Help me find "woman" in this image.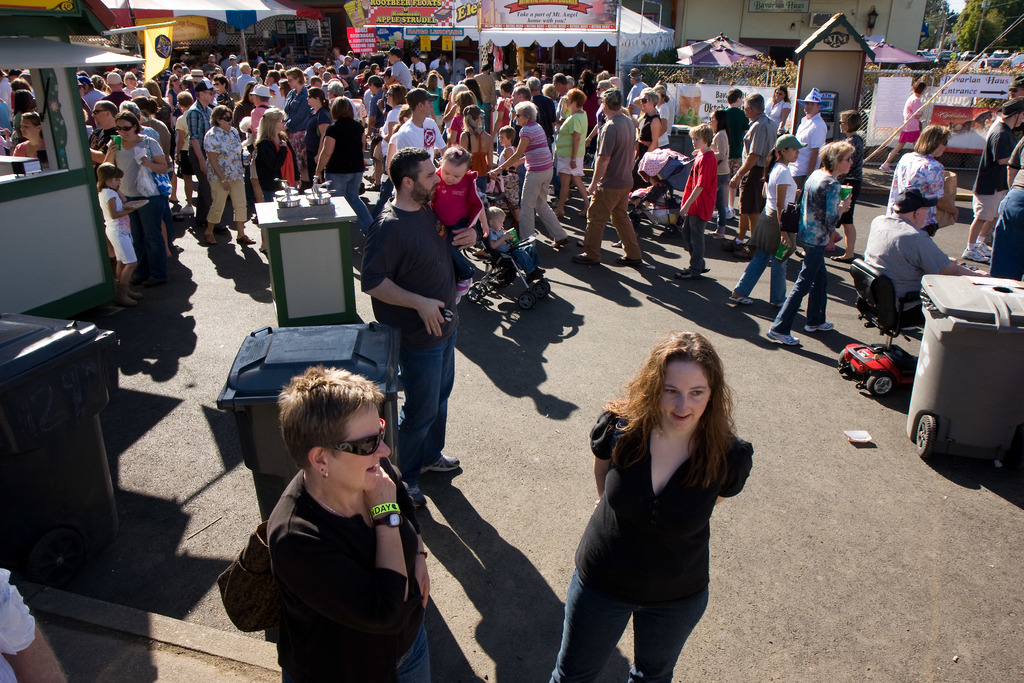
Found it: x1=723 y1=130 x2=802 y2=313.
